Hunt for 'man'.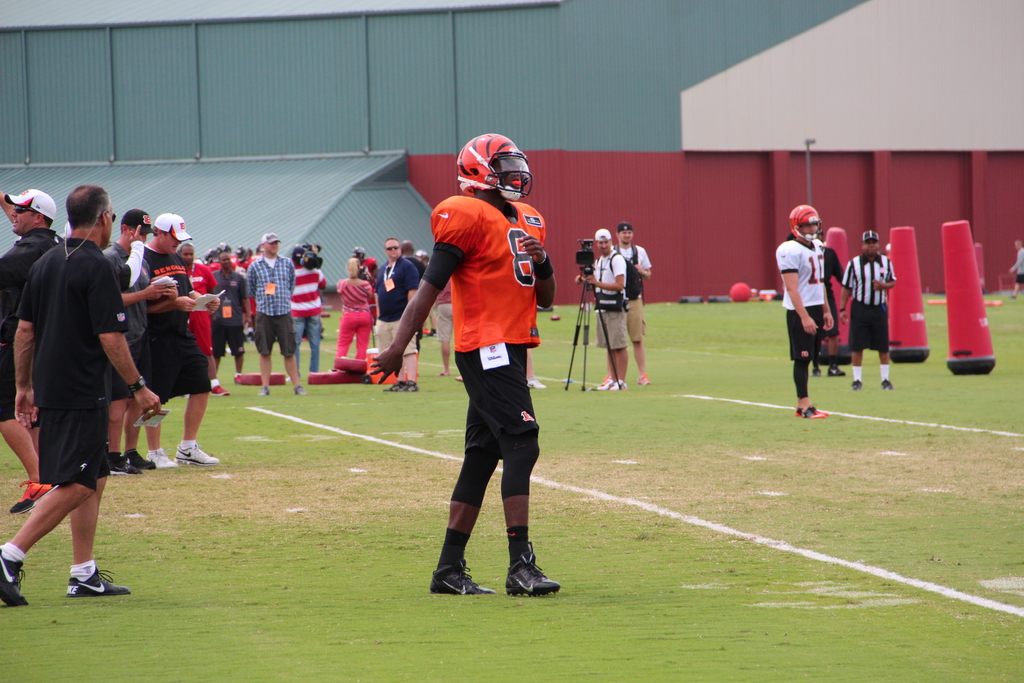
Hunted down at bbox=[605, 218, 641, 388].
